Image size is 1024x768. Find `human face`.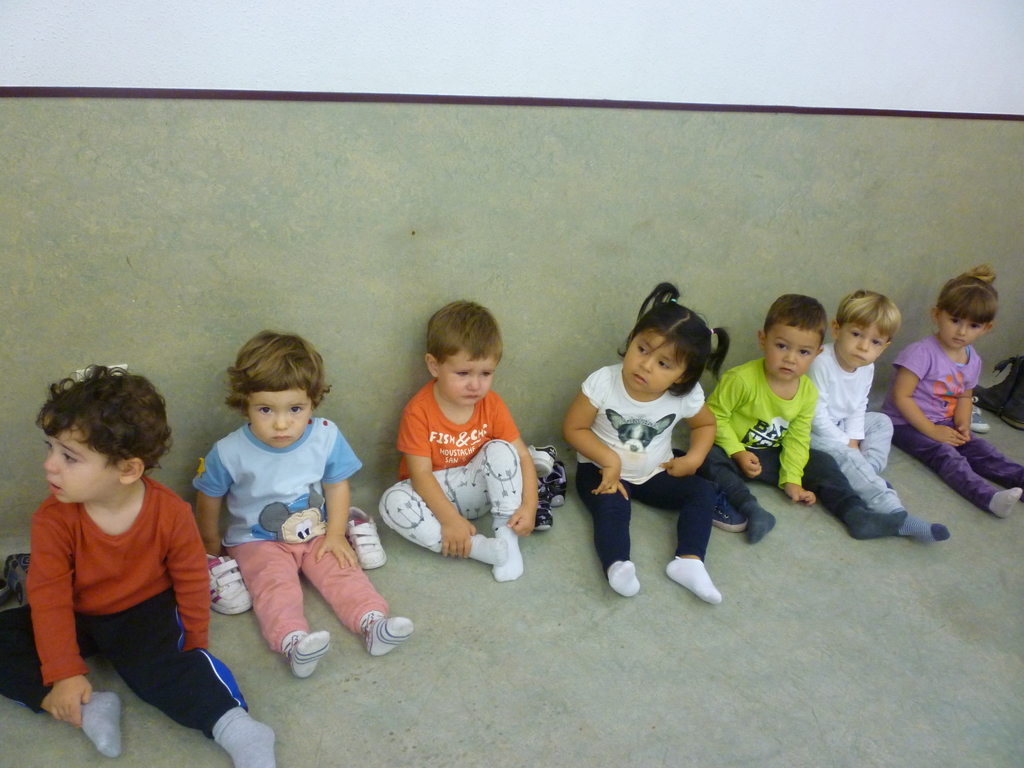
938 308 985 348.
